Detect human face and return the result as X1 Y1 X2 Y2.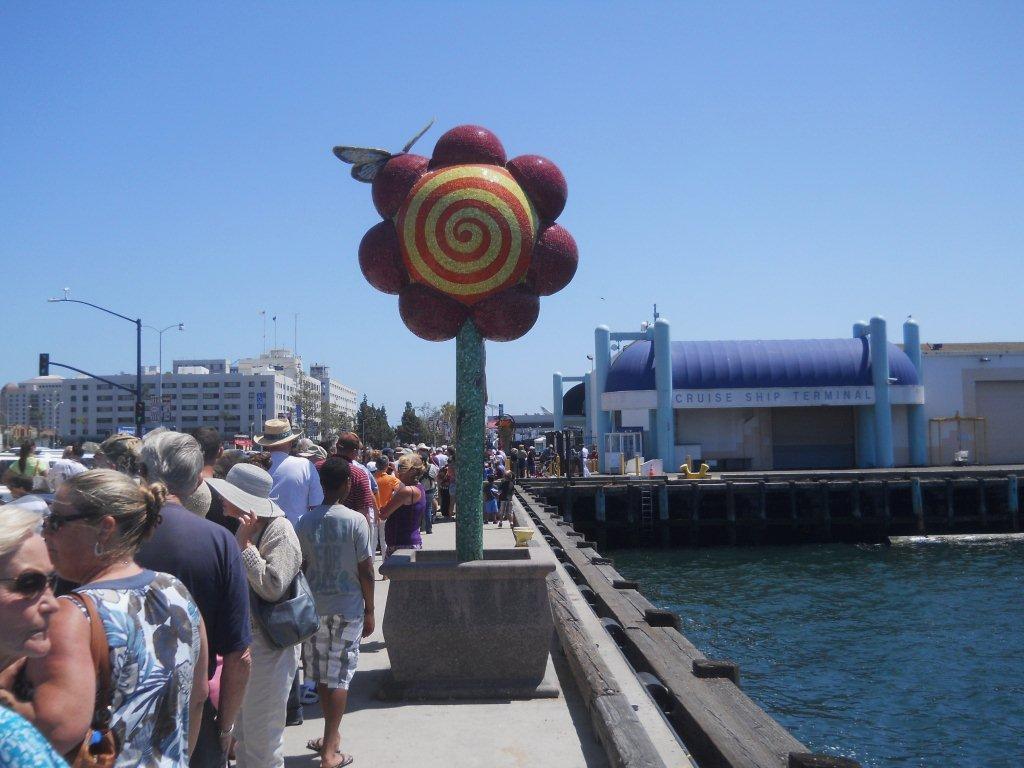
0 534 60 662.
